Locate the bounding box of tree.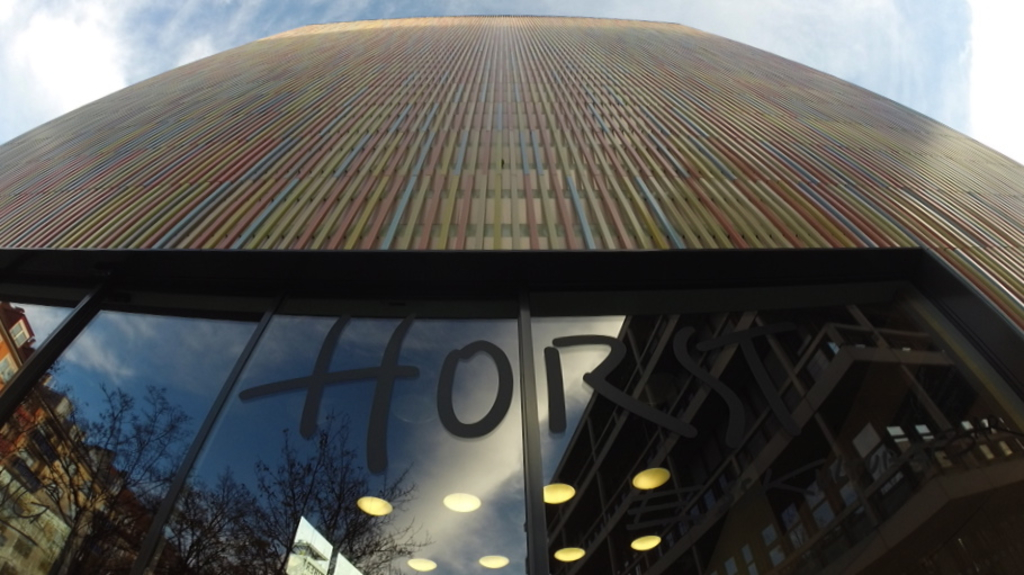
Bounding box: (left=86, top=380, right=188, bottom=570).
